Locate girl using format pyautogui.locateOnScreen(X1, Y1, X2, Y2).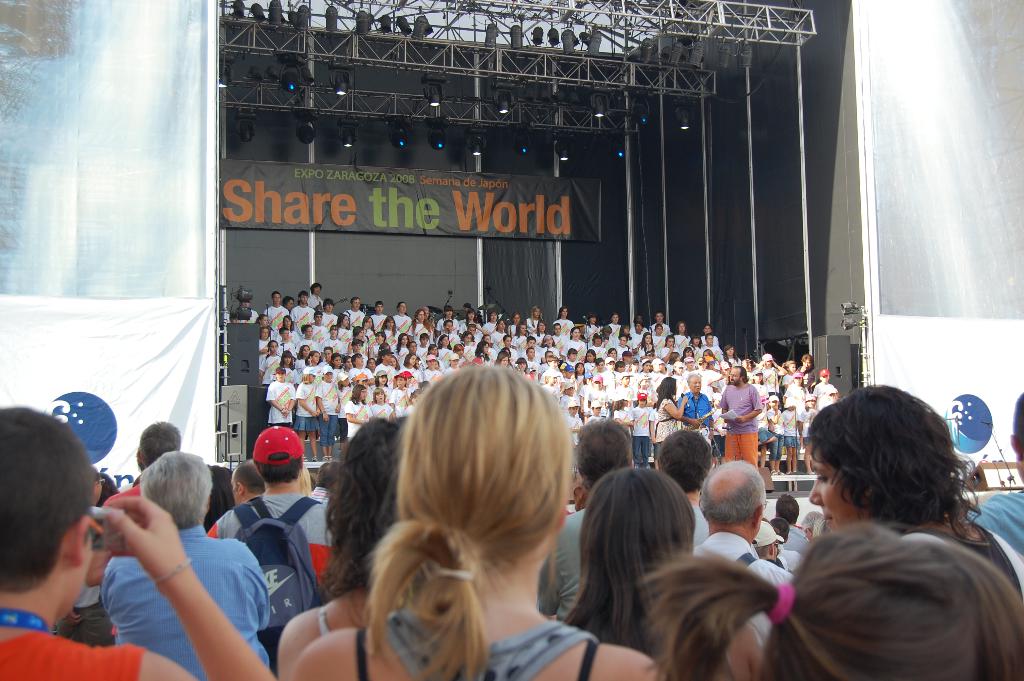
pyautogui.locateOnScreen(798, 394, 819, 472).
